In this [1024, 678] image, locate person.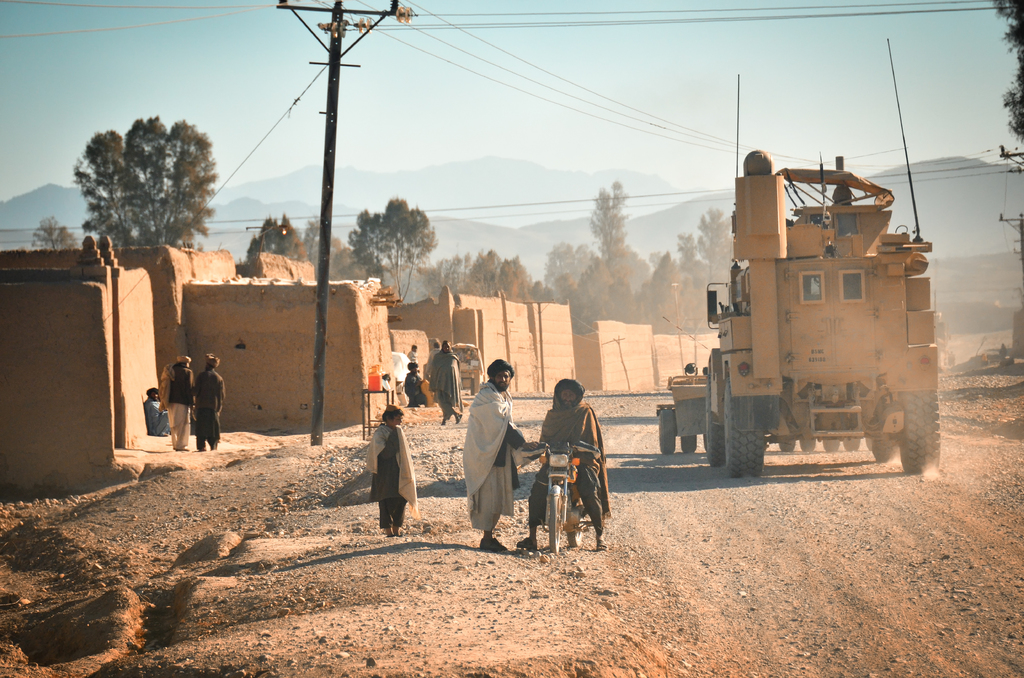
Bounding box: <region>460, 360, 538, 556</region>.
